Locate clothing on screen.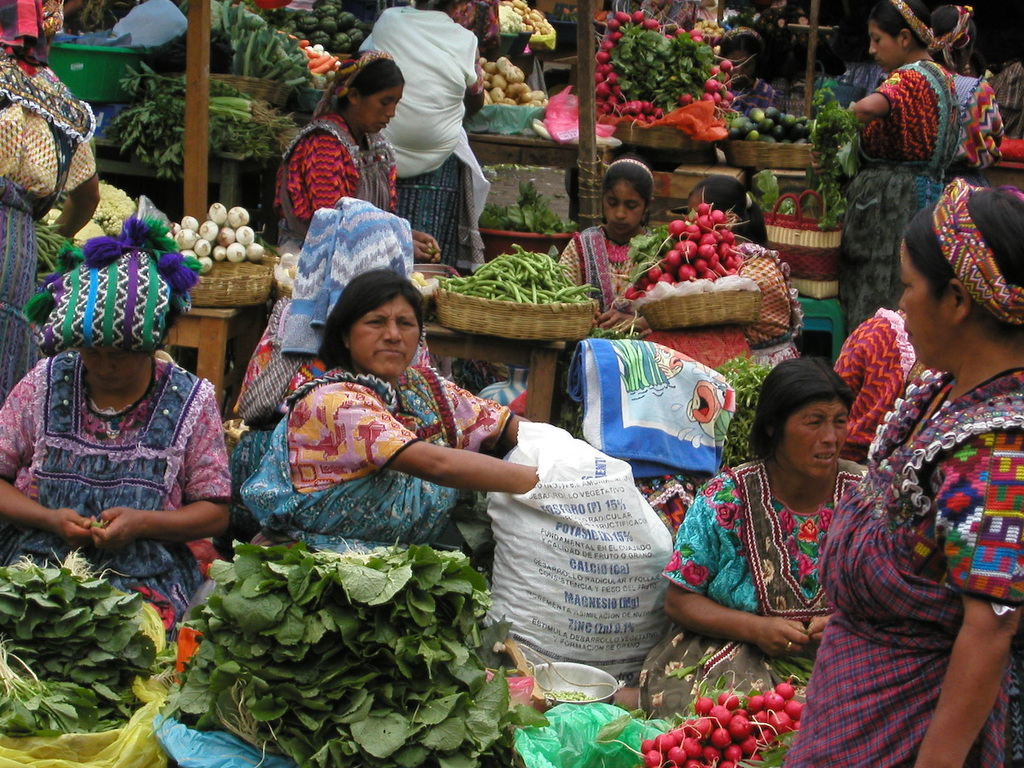
On screen at [841,44,992,328].
